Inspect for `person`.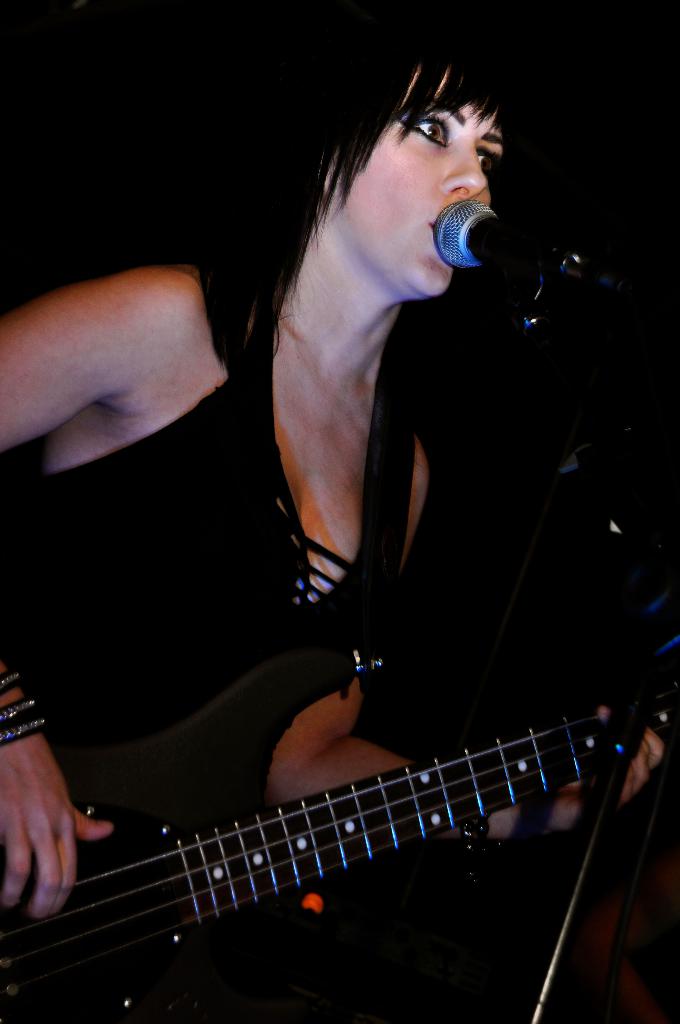
Inspection: 113/61/622/982.
